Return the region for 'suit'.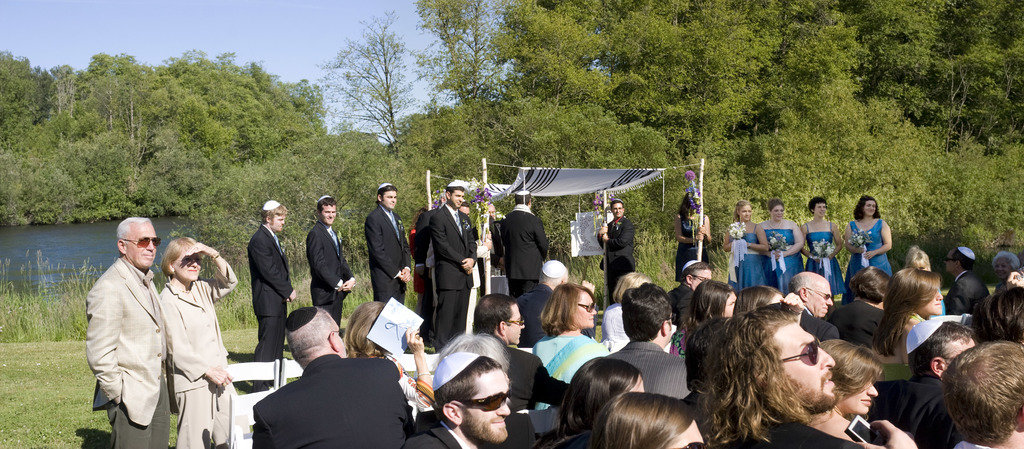
(504,200,549,306).
